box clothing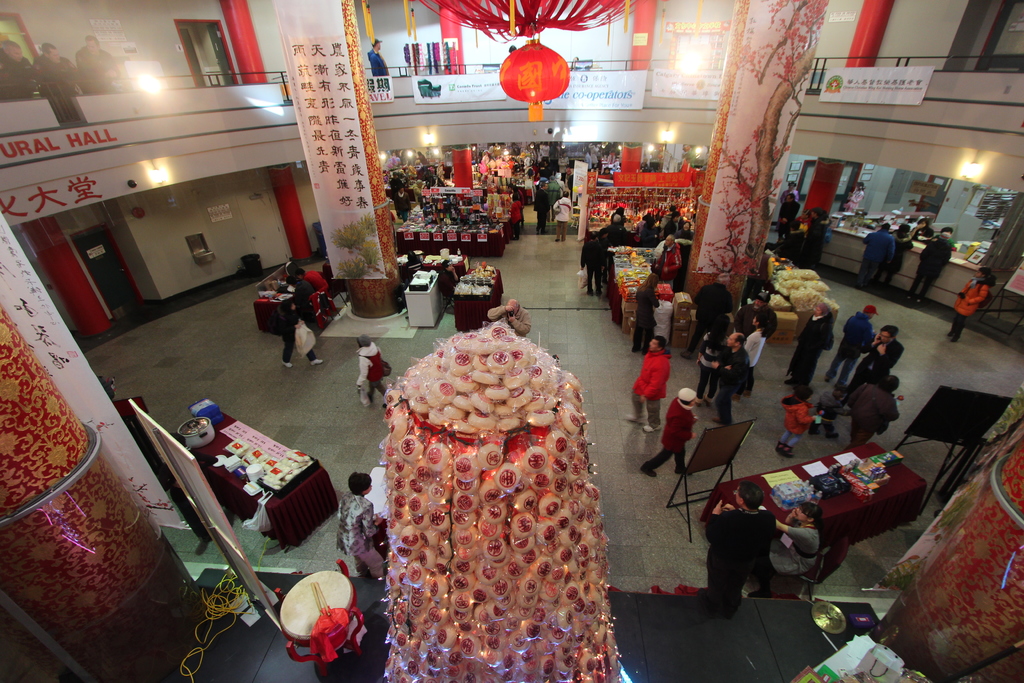
(800,217,822,269)
